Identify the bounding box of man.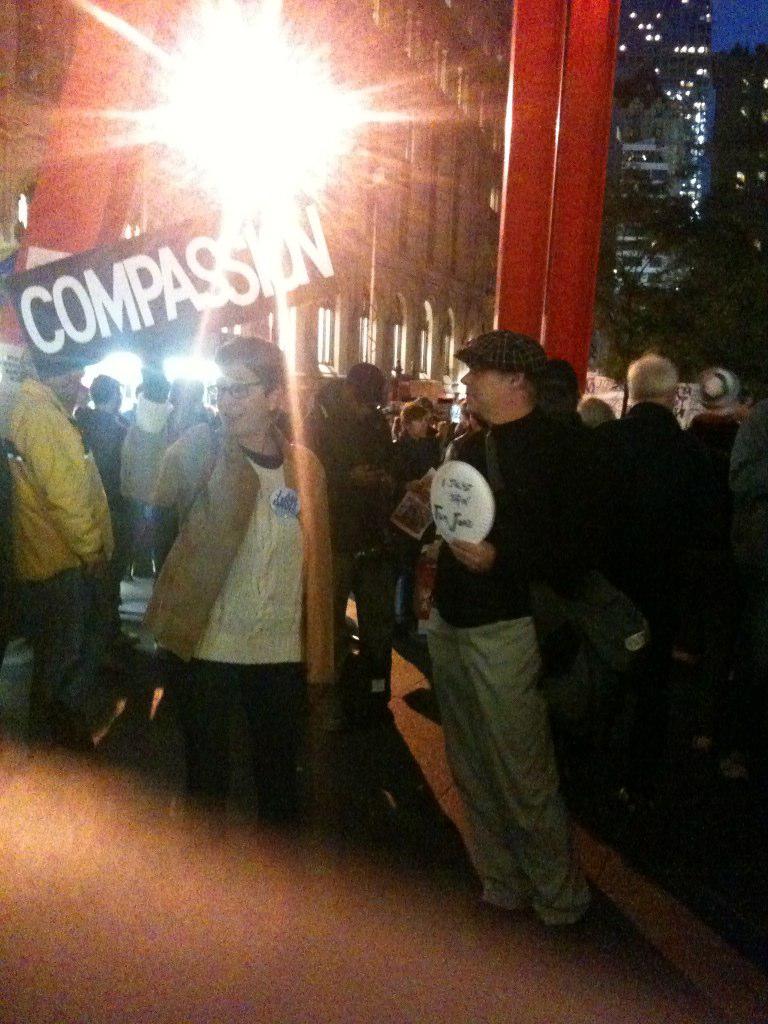
bbox(0, 344, 142, 749).
